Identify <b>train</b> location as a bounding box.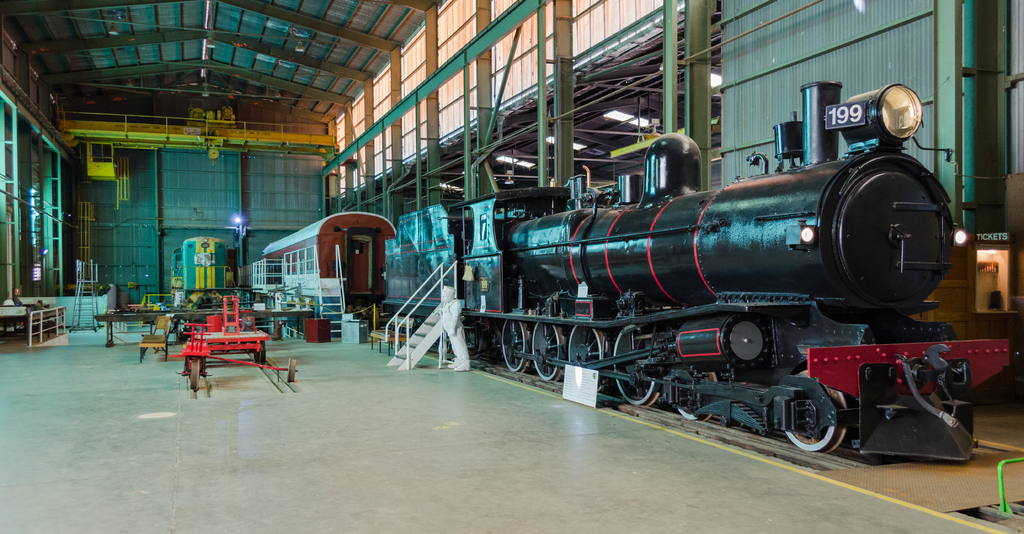
x1=384, y1=82, x2=1014, y2=467.
